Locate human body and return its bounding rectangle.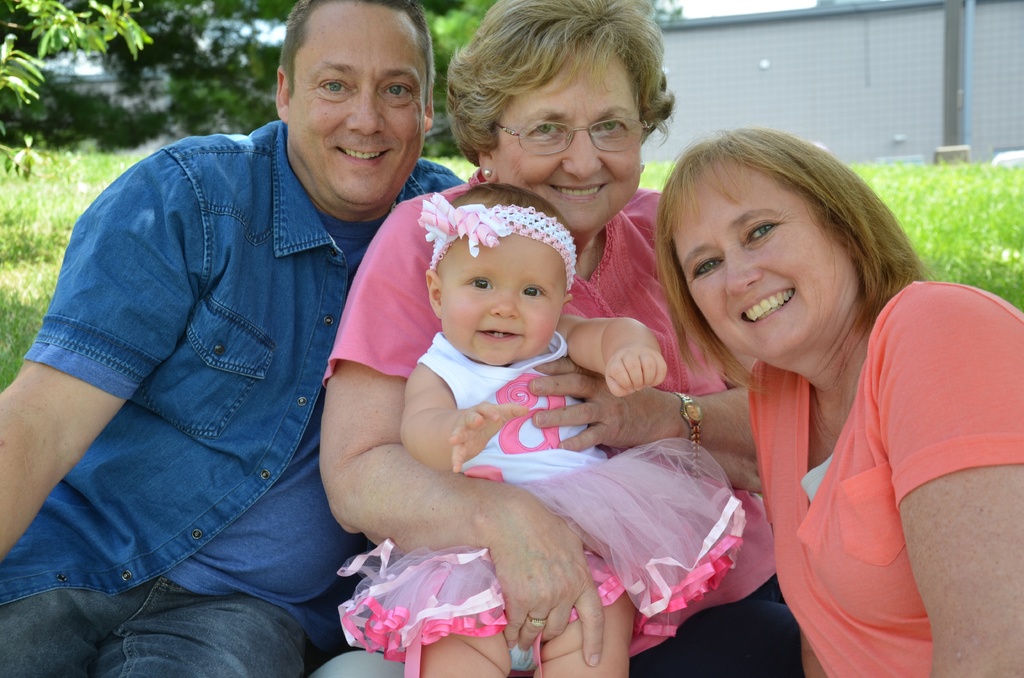
[x1=308, y1=1, x2=806, y2=677].
